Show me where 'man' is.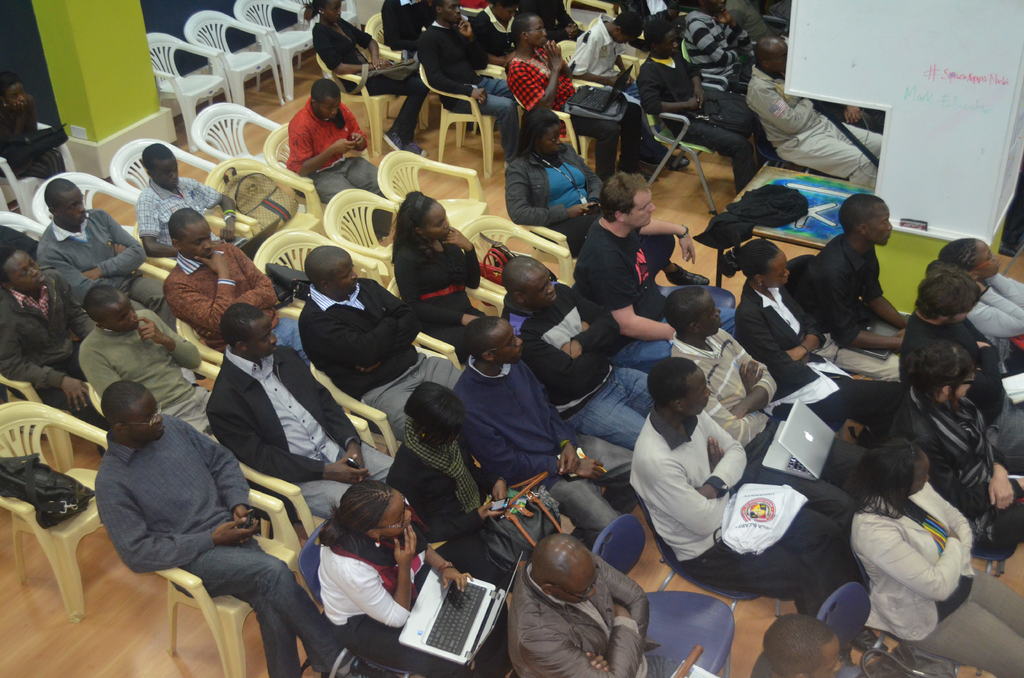
'man' is at crop(509, 531, 685, 677).
